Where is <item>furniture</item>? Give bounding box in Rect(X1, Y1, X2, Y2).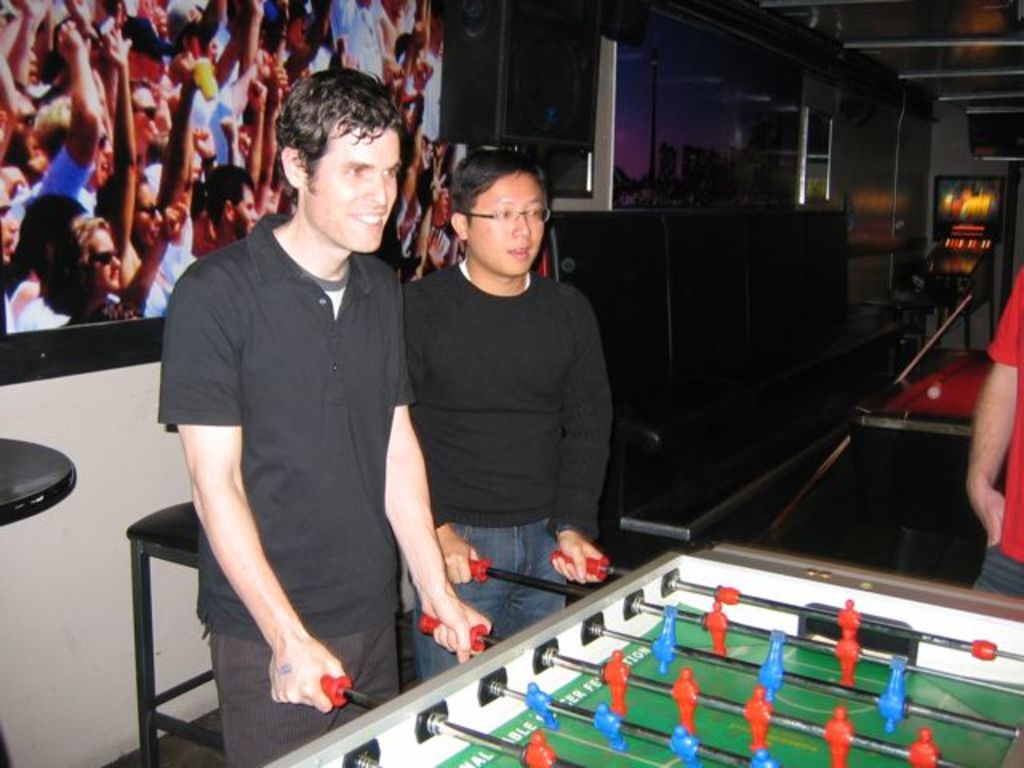
Rect(128, 498, 226, 766).
